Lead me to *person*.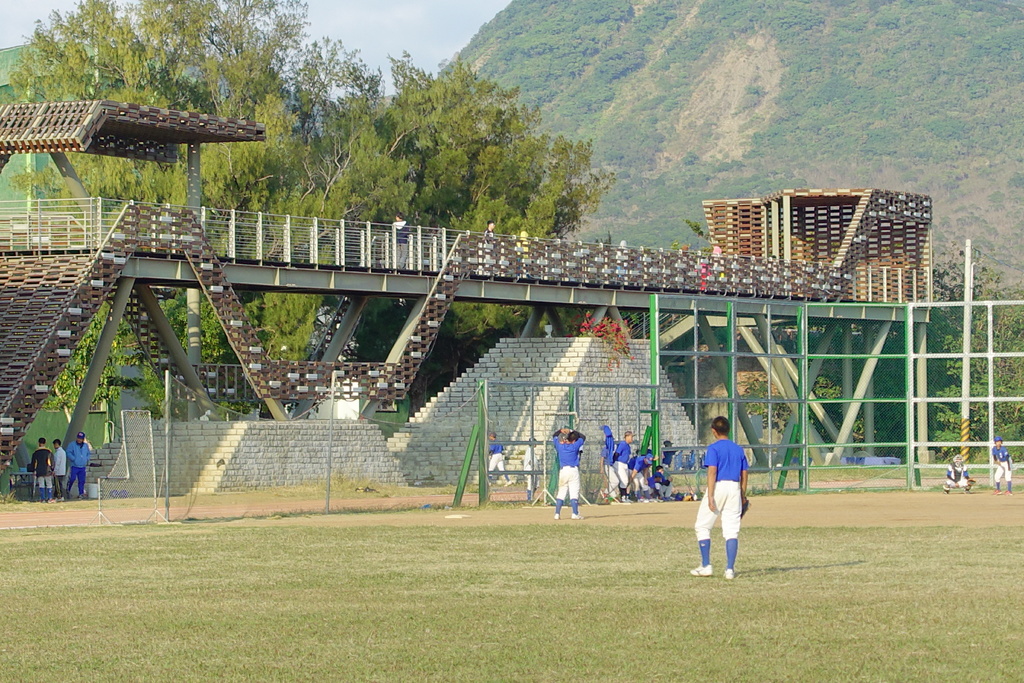
Lead to Rect(624, 448, 654, 491).
